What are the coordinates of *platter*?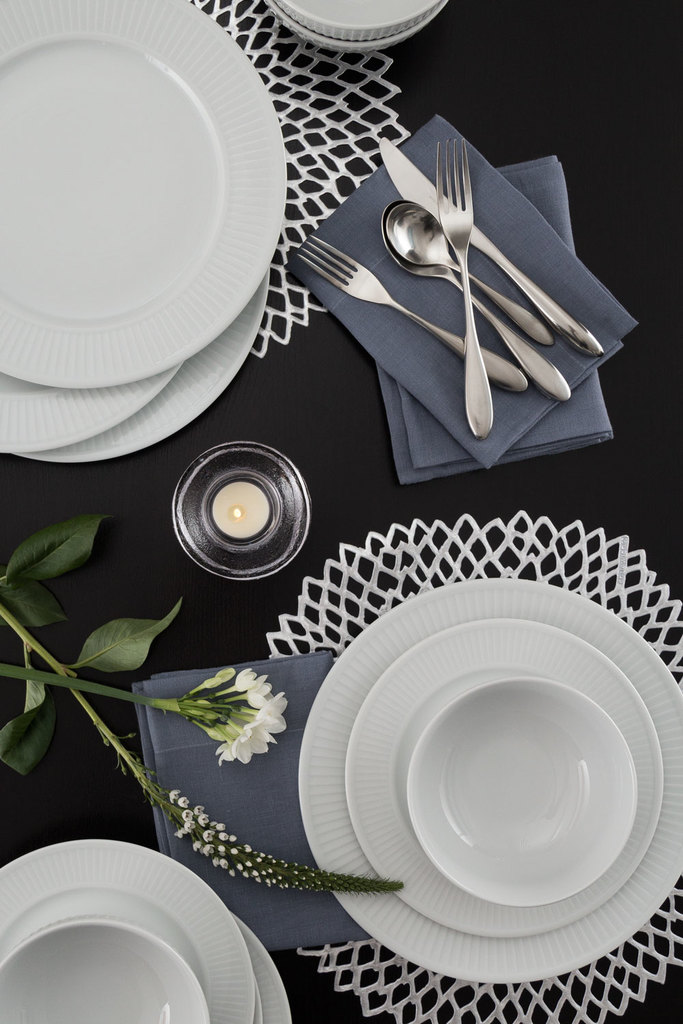
<bbox>295, 578, 682, 981</bbox>.
